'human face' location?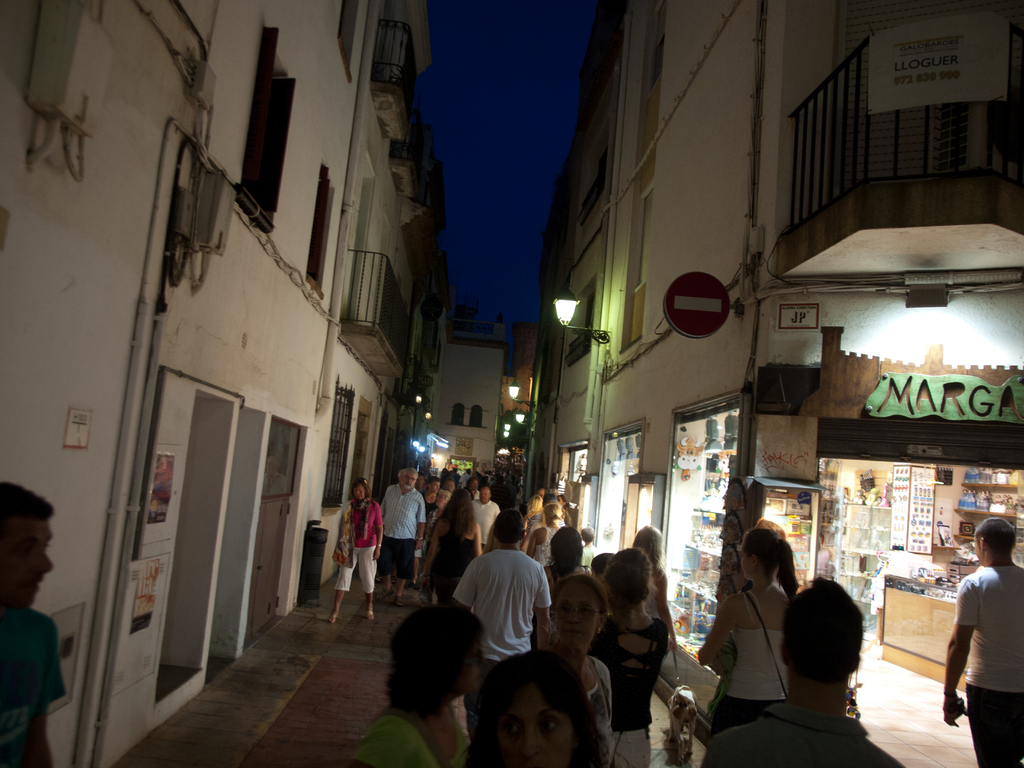
locate(478, 484, 489, 502)
